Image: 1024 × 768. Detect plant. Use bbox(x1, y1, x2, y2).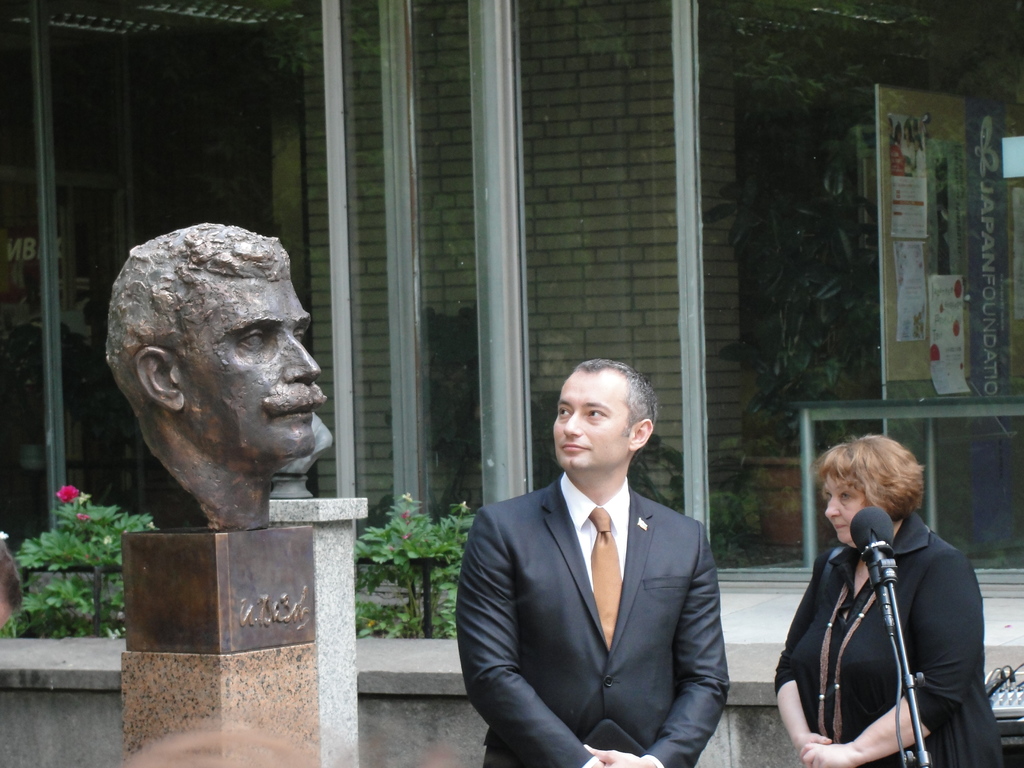
bbox(5, 486, 161, 641).
